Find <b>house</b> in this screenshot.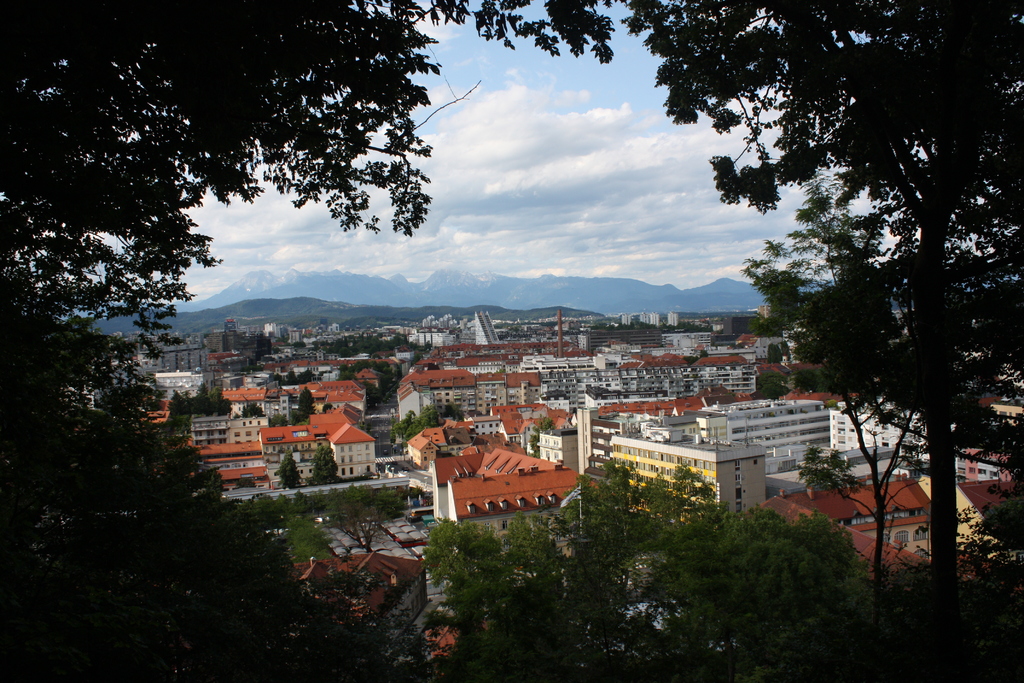
The bounding box for <b>house</b> is {"x1": 135, "y1": 339, "x2": 209, "y2": 373}.
